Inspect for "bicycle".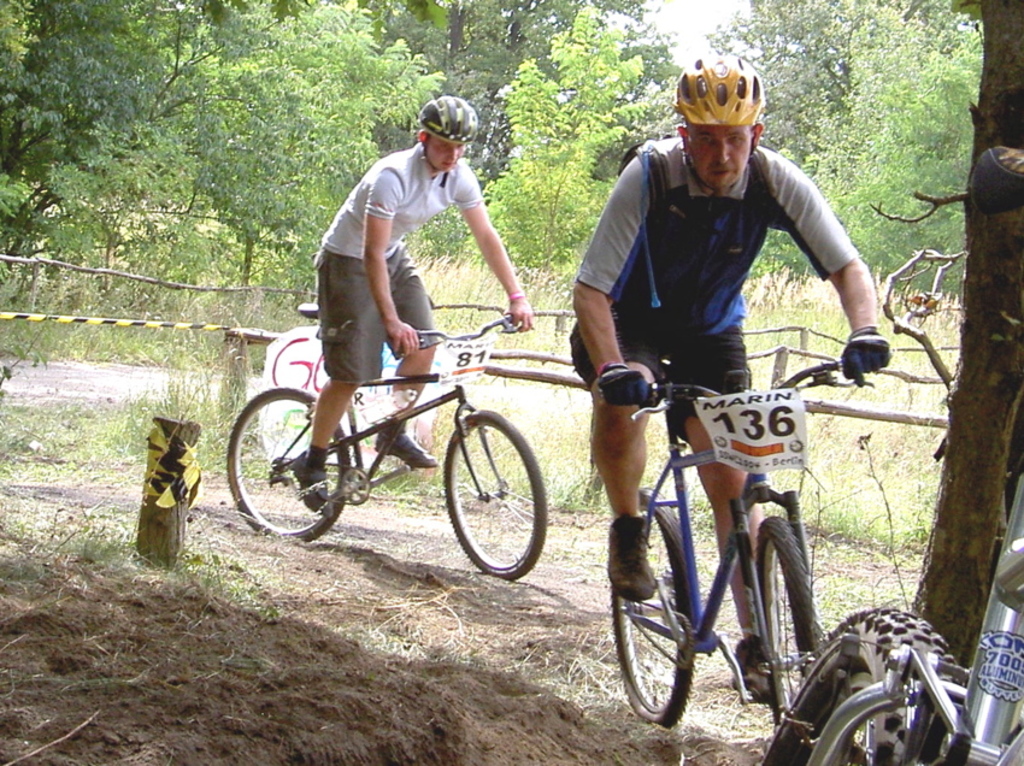
Inspection: (755, 450, 1023, 765).
